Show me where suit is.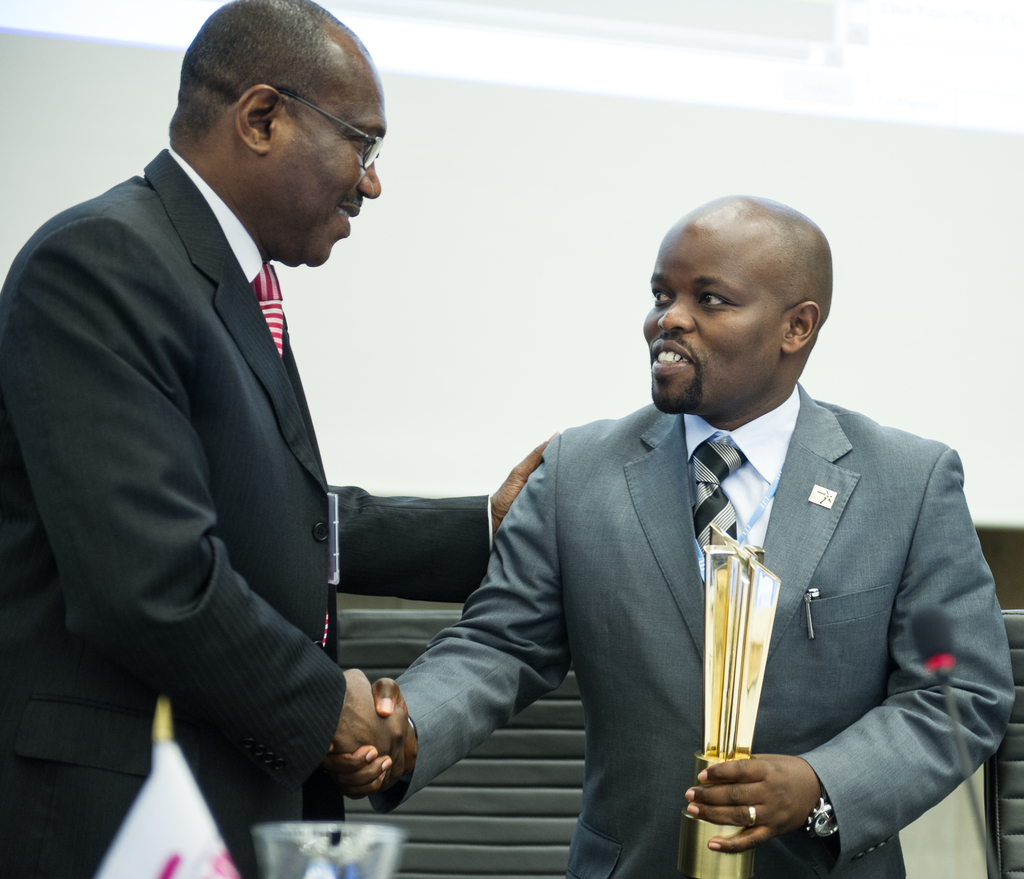
suit is at (x1=3, y1=38, x2=506, y2=873).
